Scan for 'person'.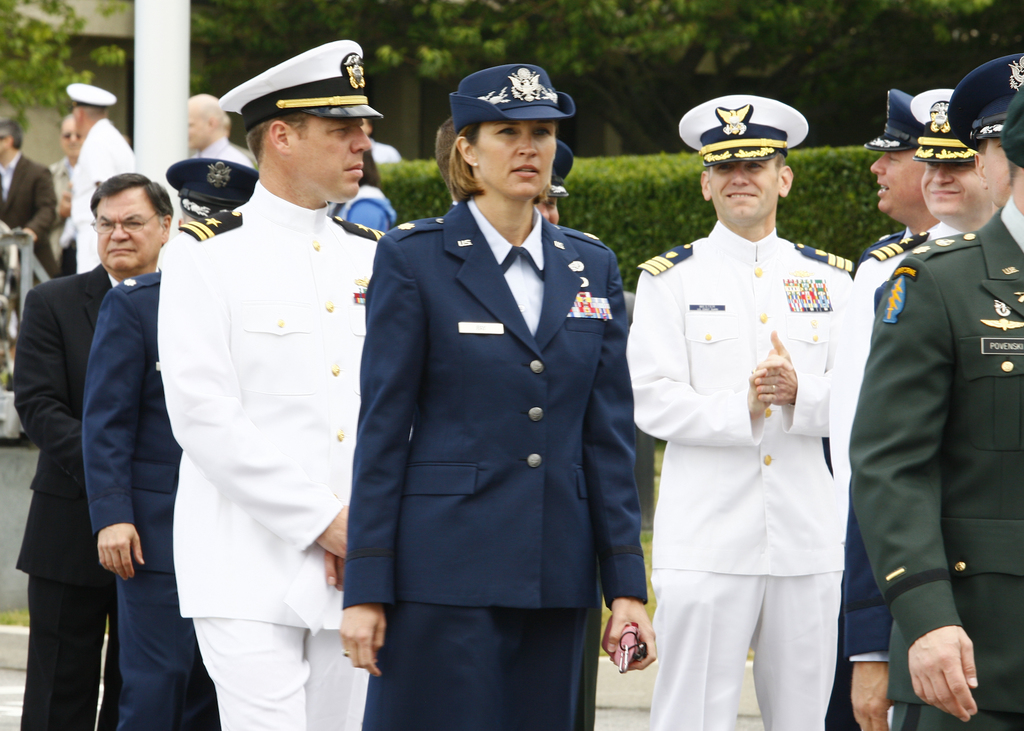
Scan result: (852, 82, 1023, 730).
